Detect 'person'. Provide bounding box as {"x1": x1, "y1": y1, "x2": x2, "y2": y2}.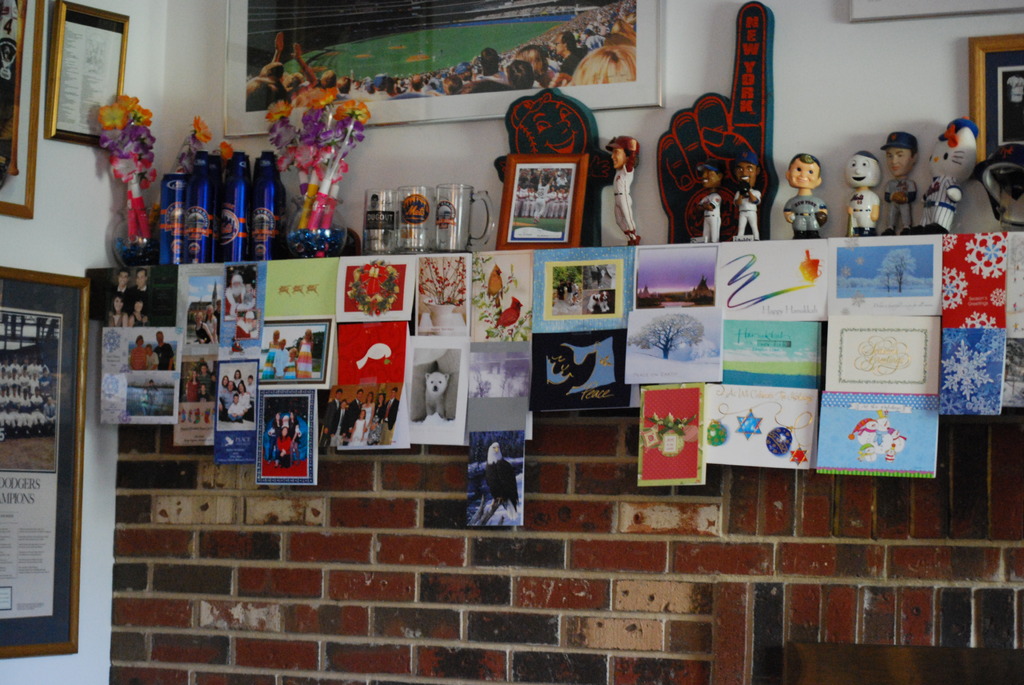
{"x1": 227, "y1": 280, "x2": 244, "y2": 315}.
